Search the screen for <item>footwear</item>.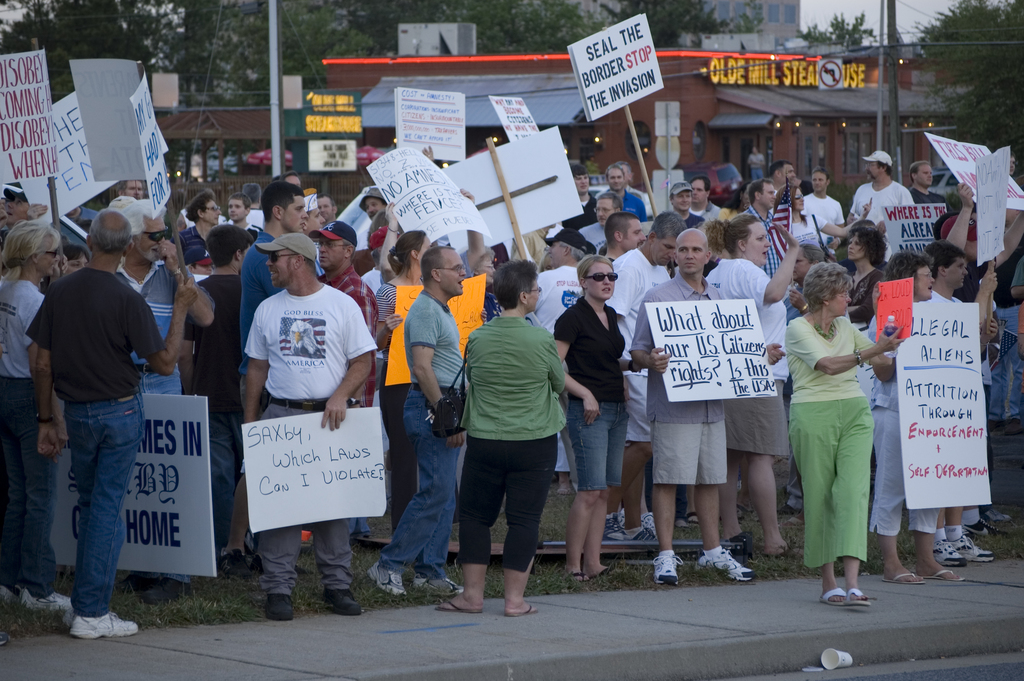
Found at left=369, top=562, right=409, bottom=596.
